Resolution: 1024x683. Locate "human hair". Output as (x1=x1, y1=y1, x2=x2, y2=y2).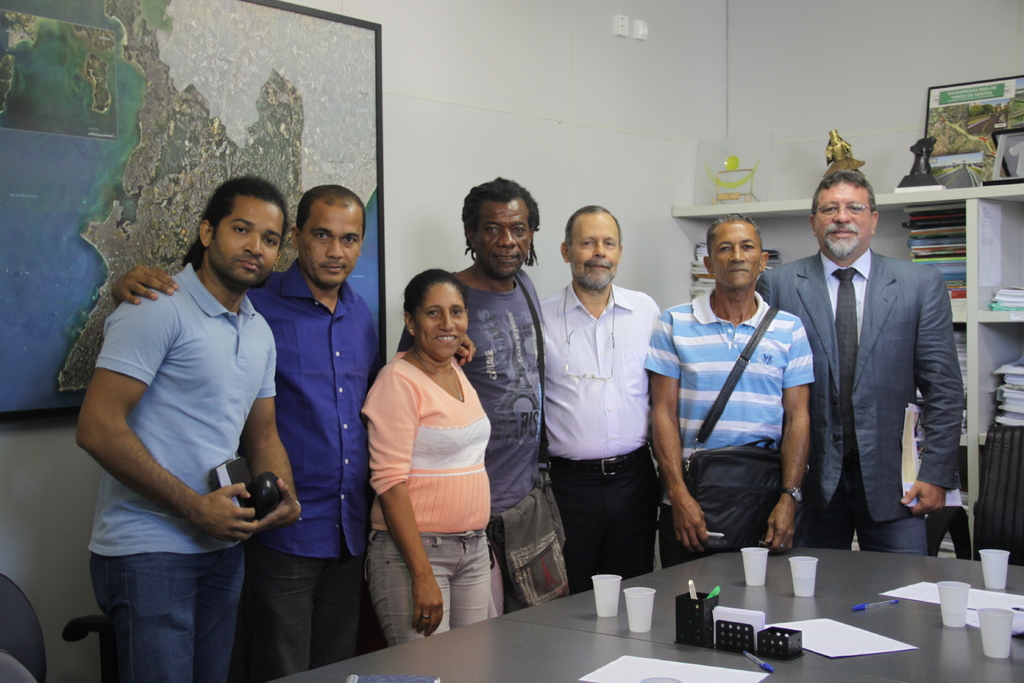
(x1=810, y1=170, x2=878, y2=224).
